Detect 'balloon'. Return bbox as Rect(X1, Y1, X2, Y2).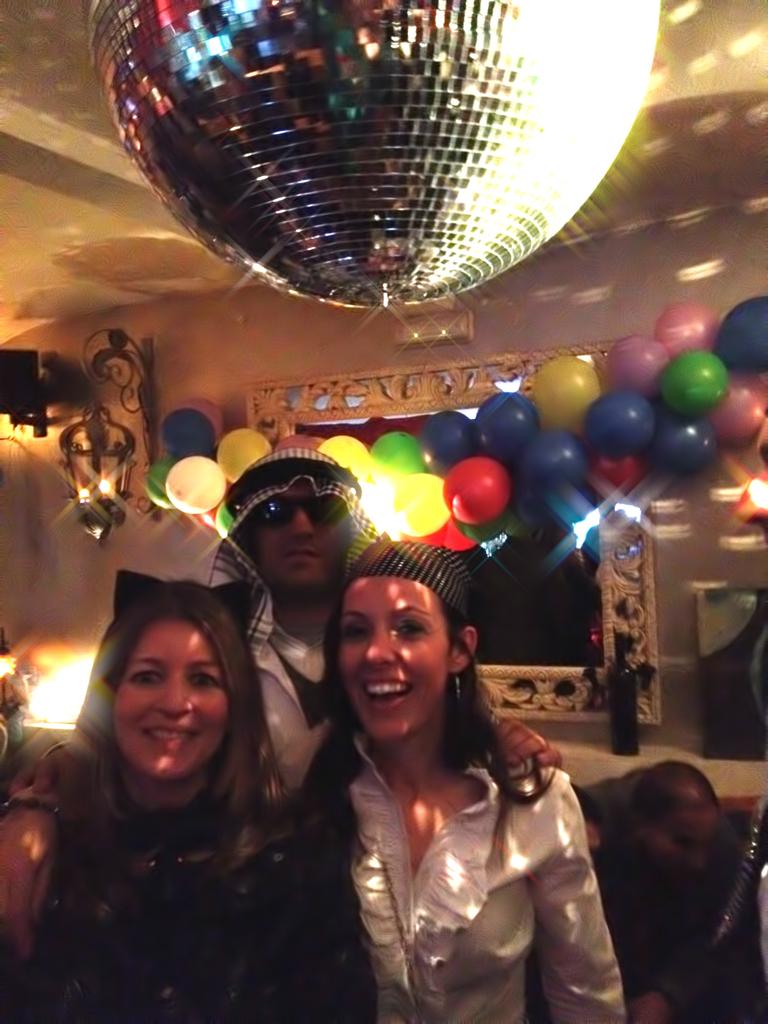
Rect(180, 398, 224, 436).
